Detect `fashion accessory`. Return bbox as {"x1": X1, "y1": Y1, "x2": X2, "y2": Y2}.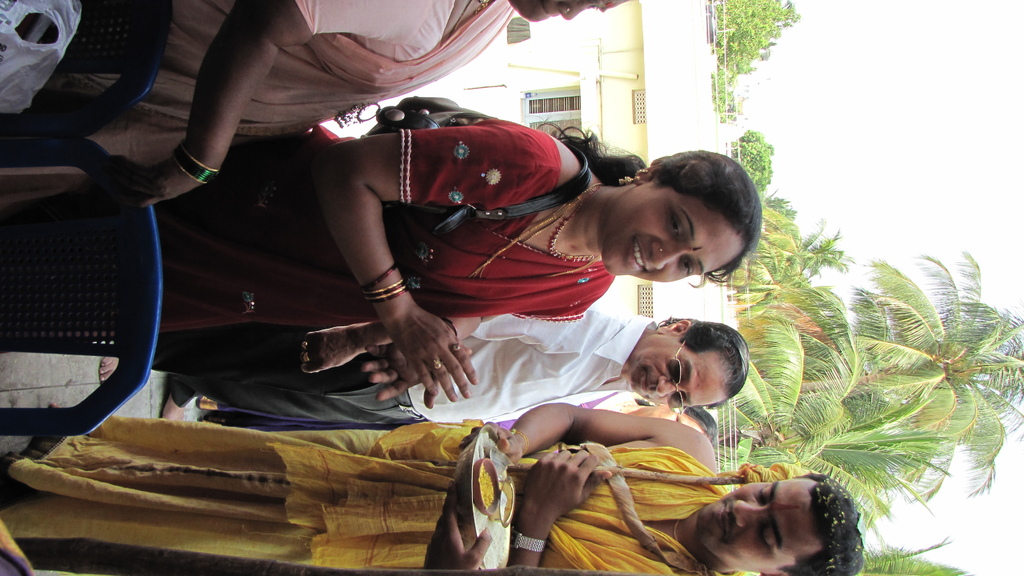
{"x1": 301, "y1": 352, "x2": 312, "y2": 362}.
